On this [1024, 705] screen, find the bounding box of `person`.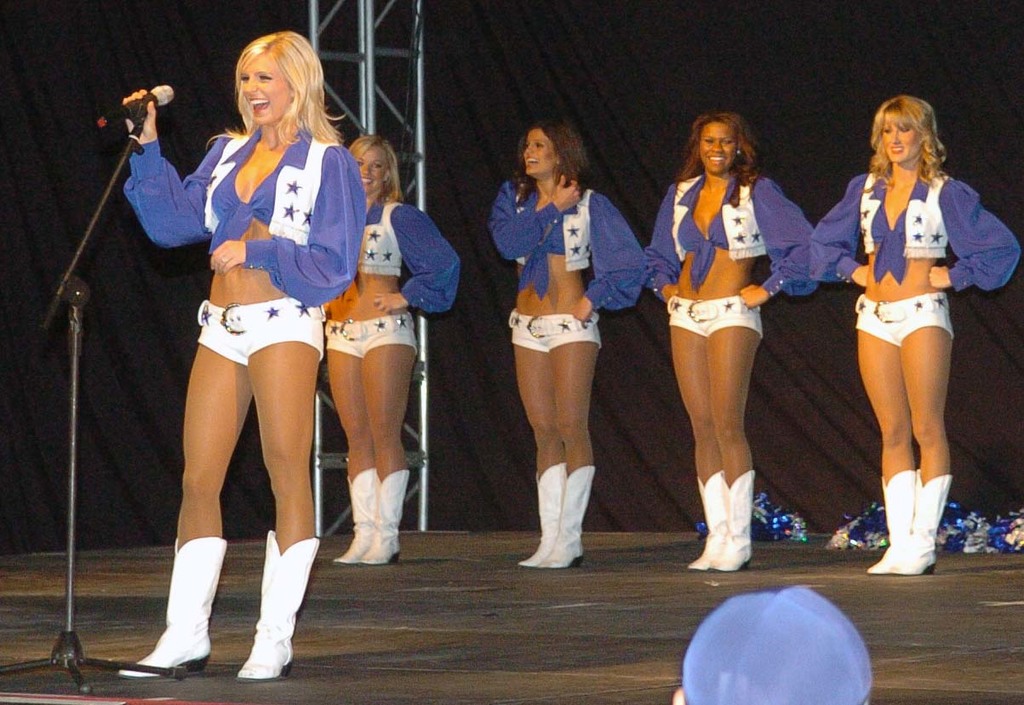
Bounding box: select_region(152, 30, 376, 643).
